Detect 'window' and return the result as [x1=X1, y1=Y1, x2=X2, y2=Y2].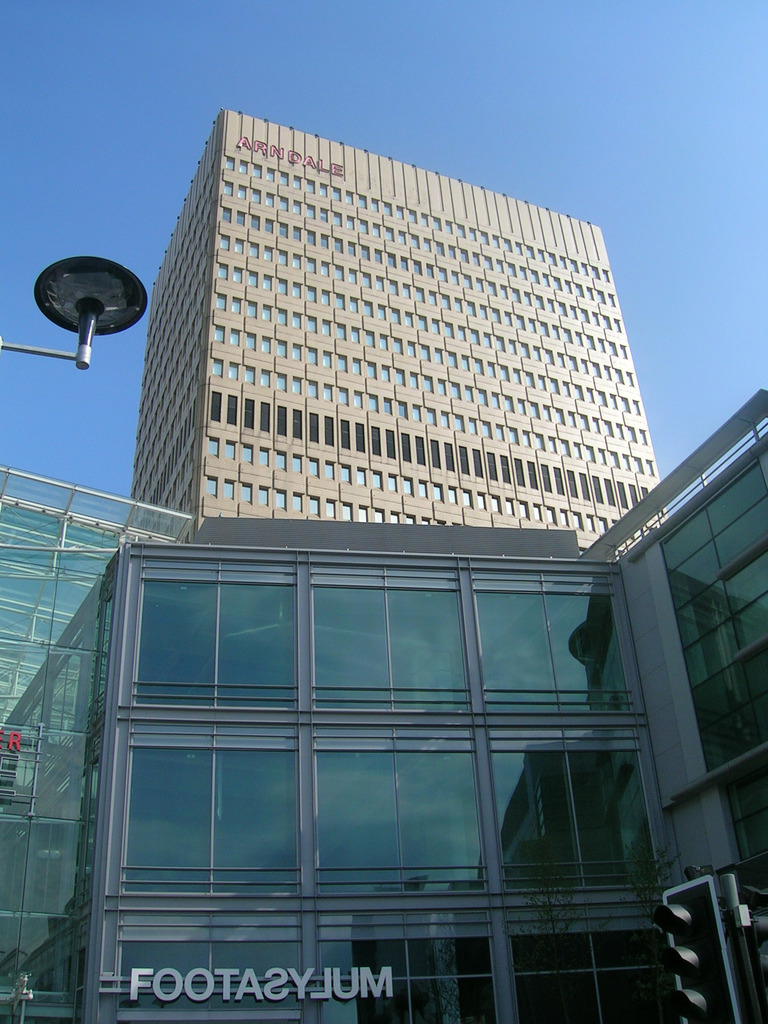
[x1=491, y1=235, x2=499, y2=251].
